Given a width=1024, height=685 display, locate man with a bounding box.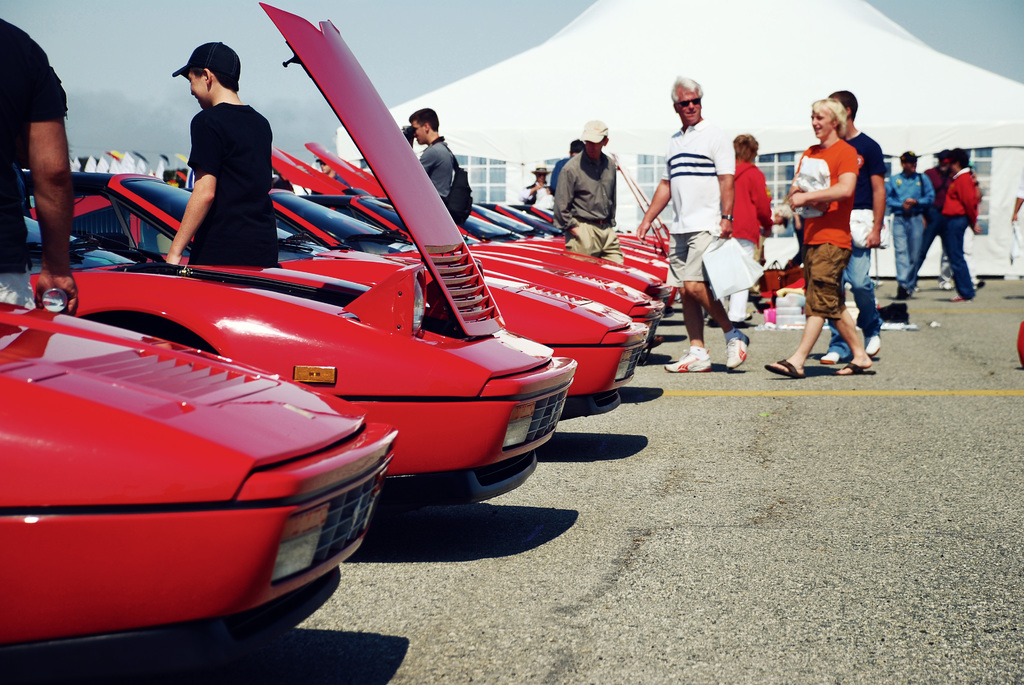
Located: BBox(939, 150, 980, 308).
